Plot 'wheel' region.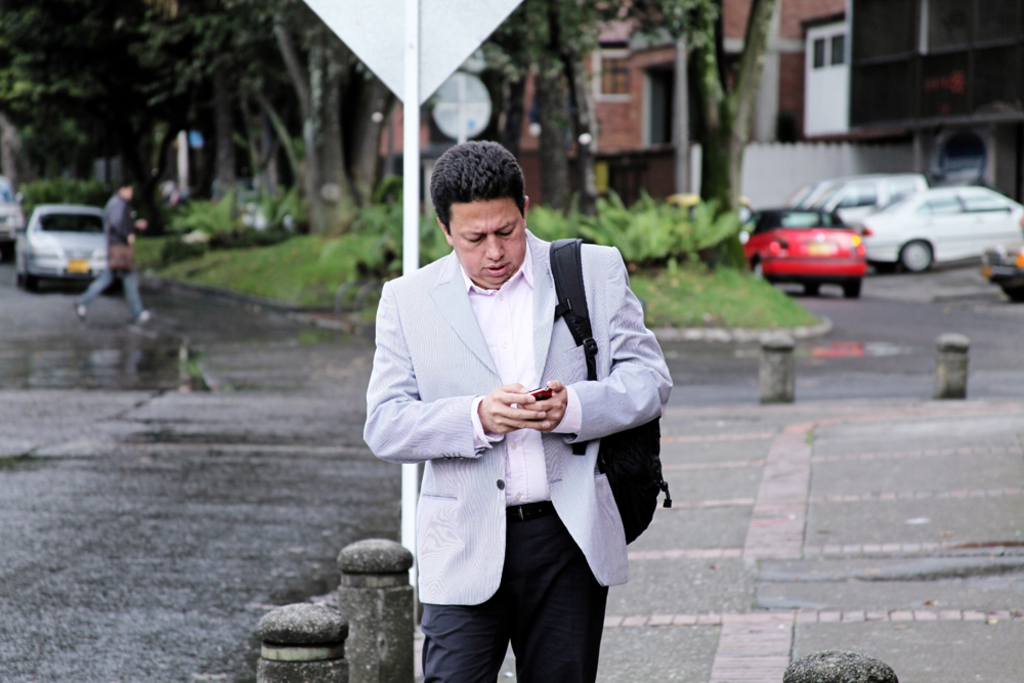
Plotted at 804:279:819:296.
